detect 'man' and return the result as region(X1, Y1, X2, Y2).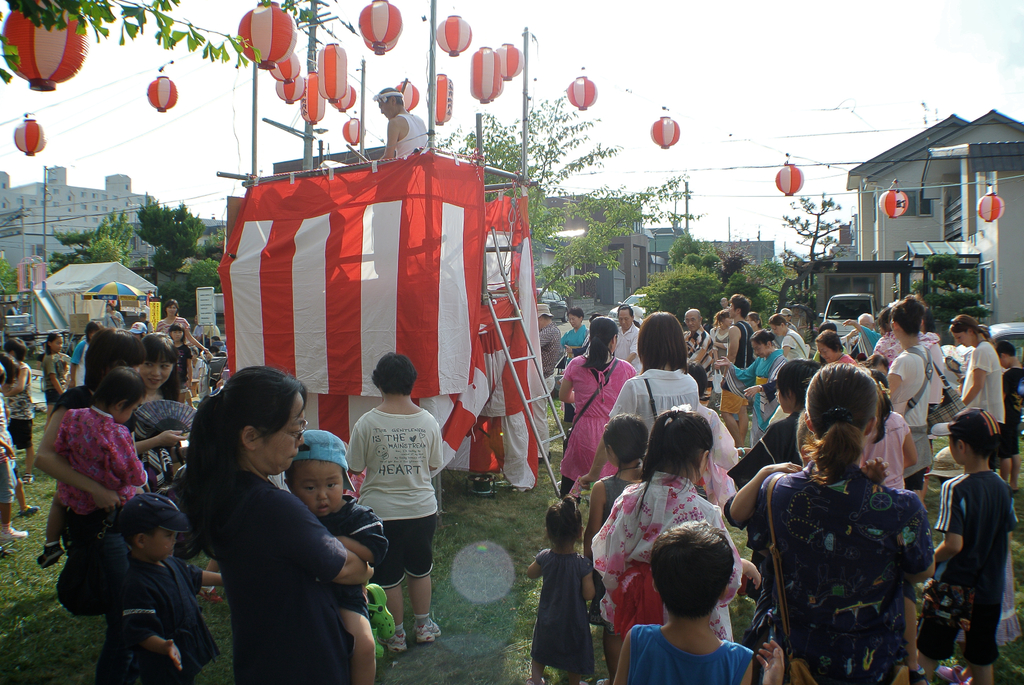
region(684, 306, 717, 403).
